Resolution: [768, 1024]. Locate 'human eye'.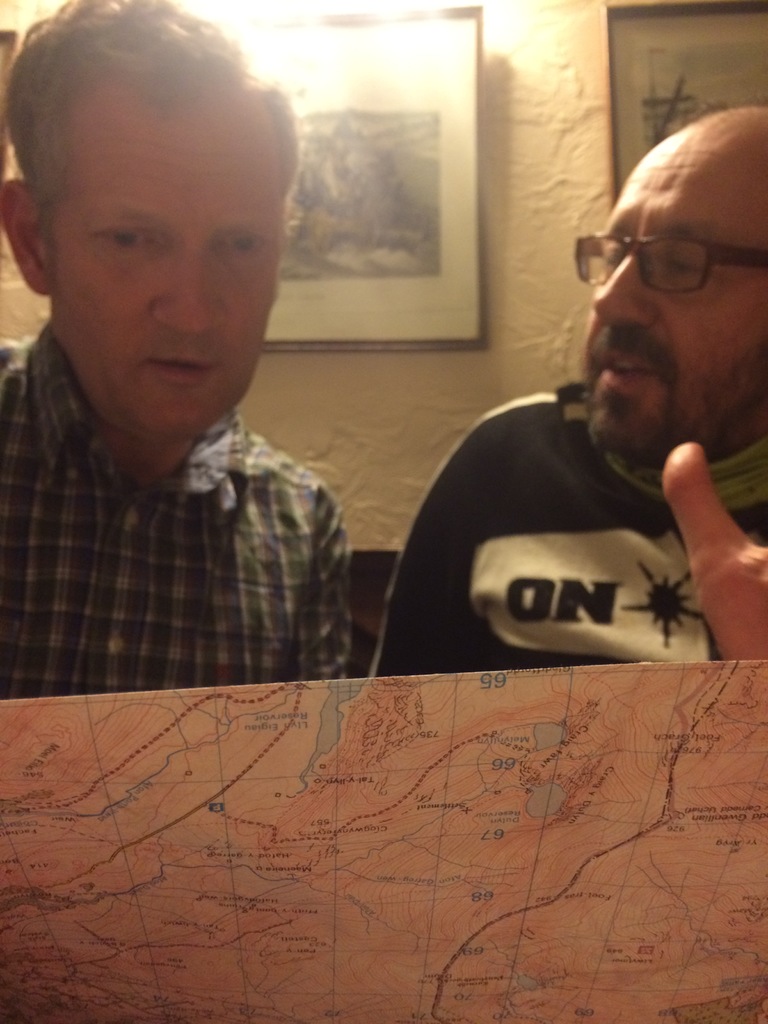
select_region(113, 224, 159, 255).
